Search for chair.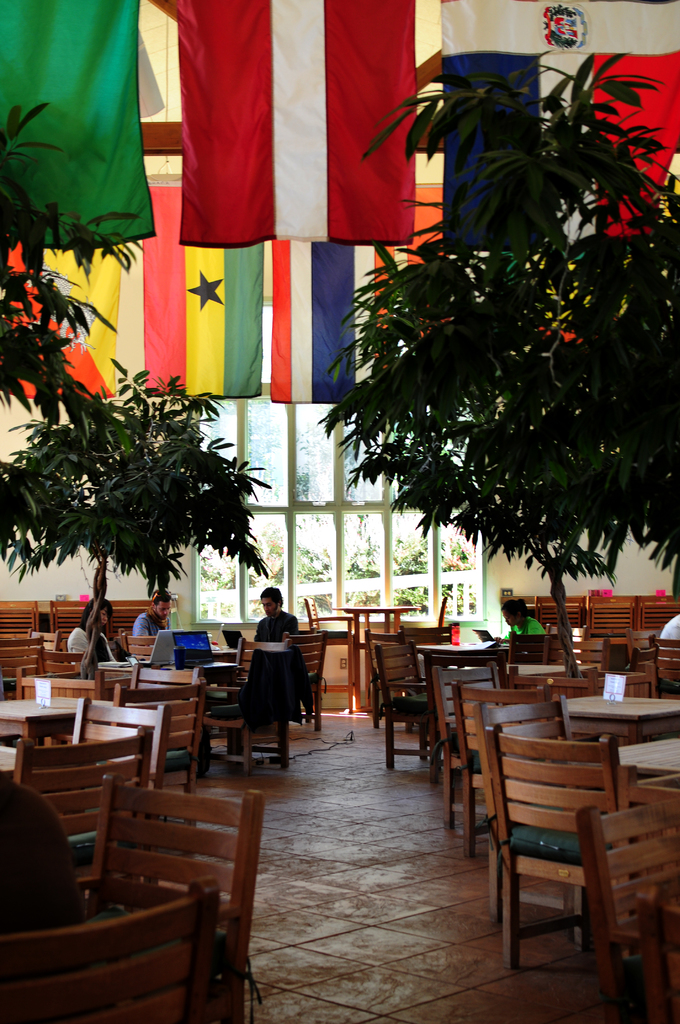
Found at 432/664/504/835.
